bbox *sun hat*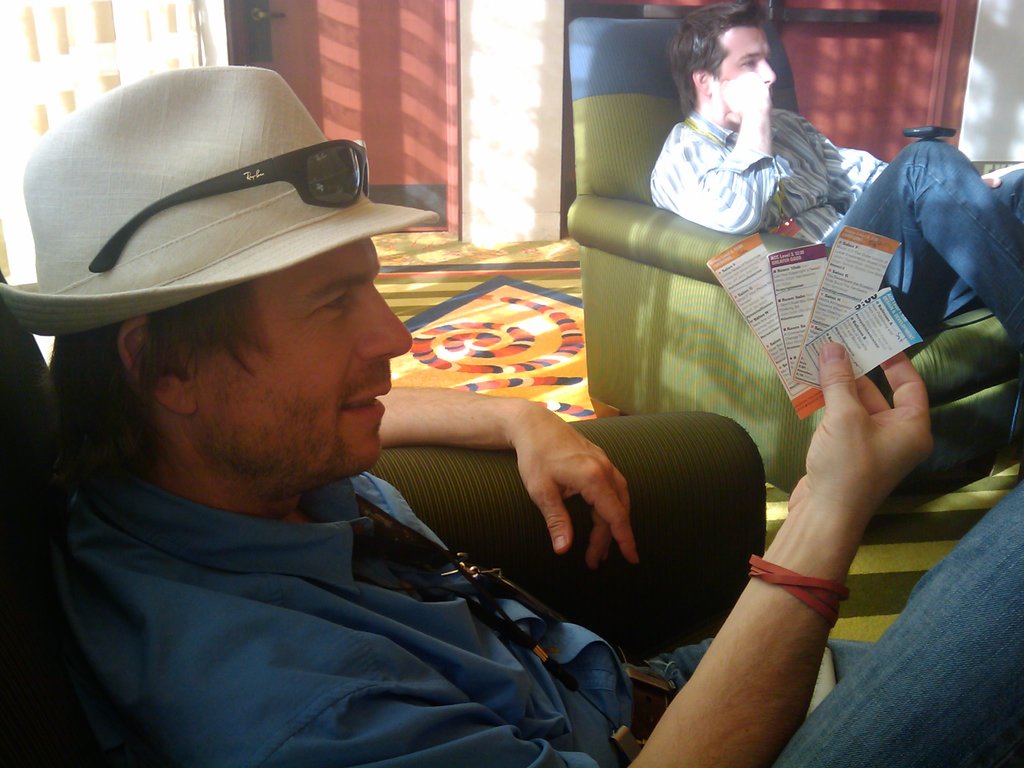
{"x1": 0, "y1": 66, "x2": 444, "y2": 336}
